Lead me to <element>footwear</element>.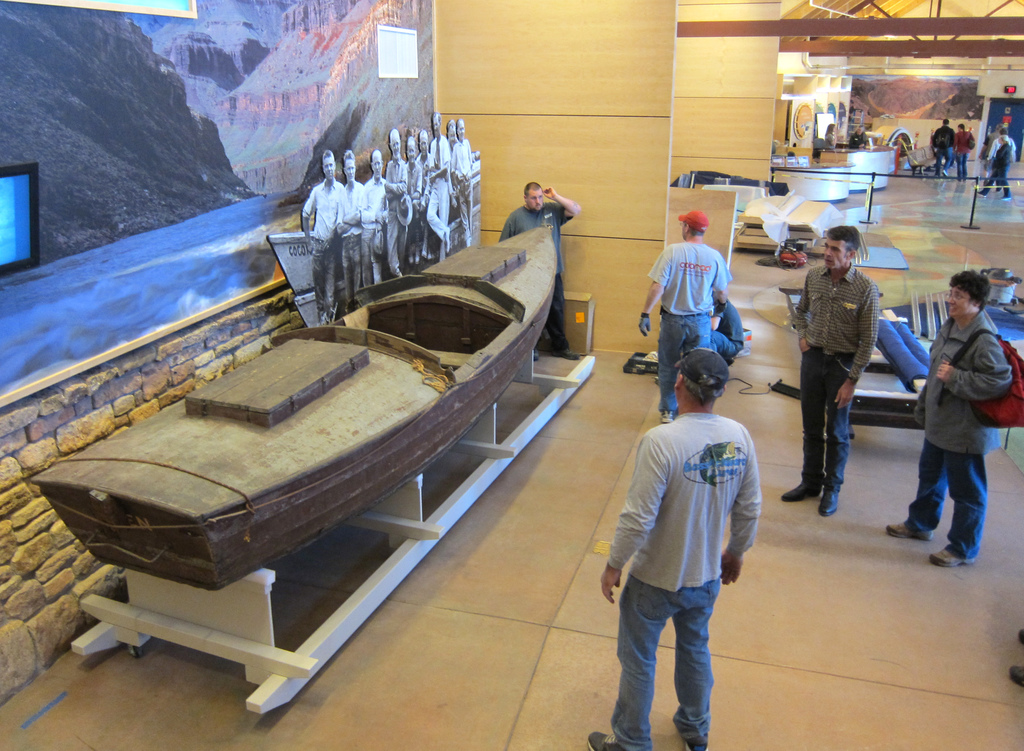
Lead to (x1=1004, y1=196, x2=1012, y2=198).
